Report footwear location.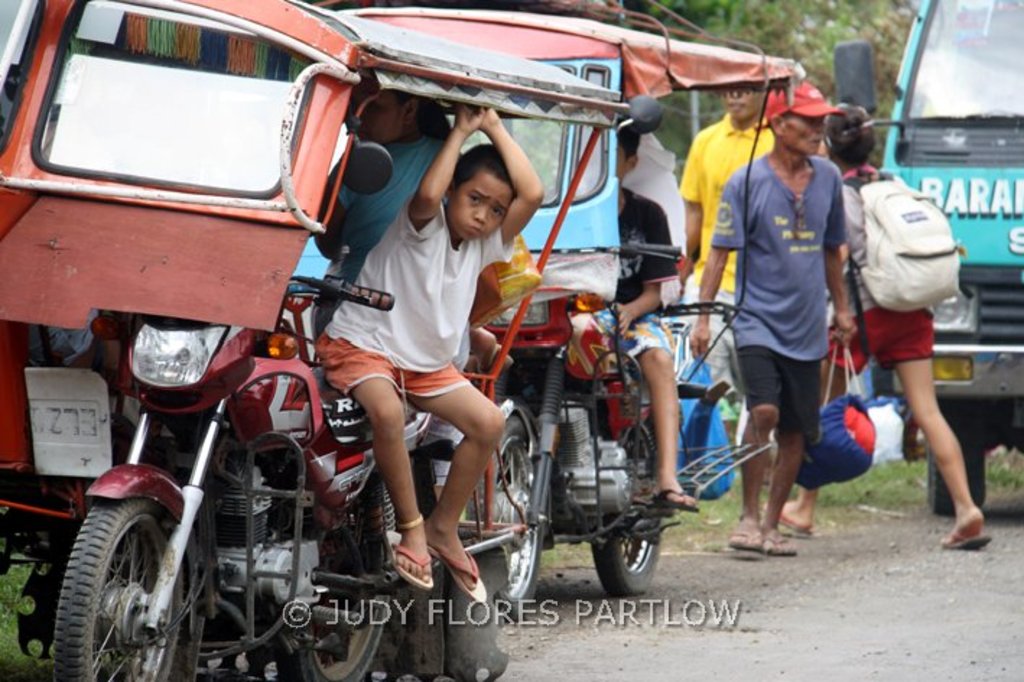
Report: 386/525/438/588.
